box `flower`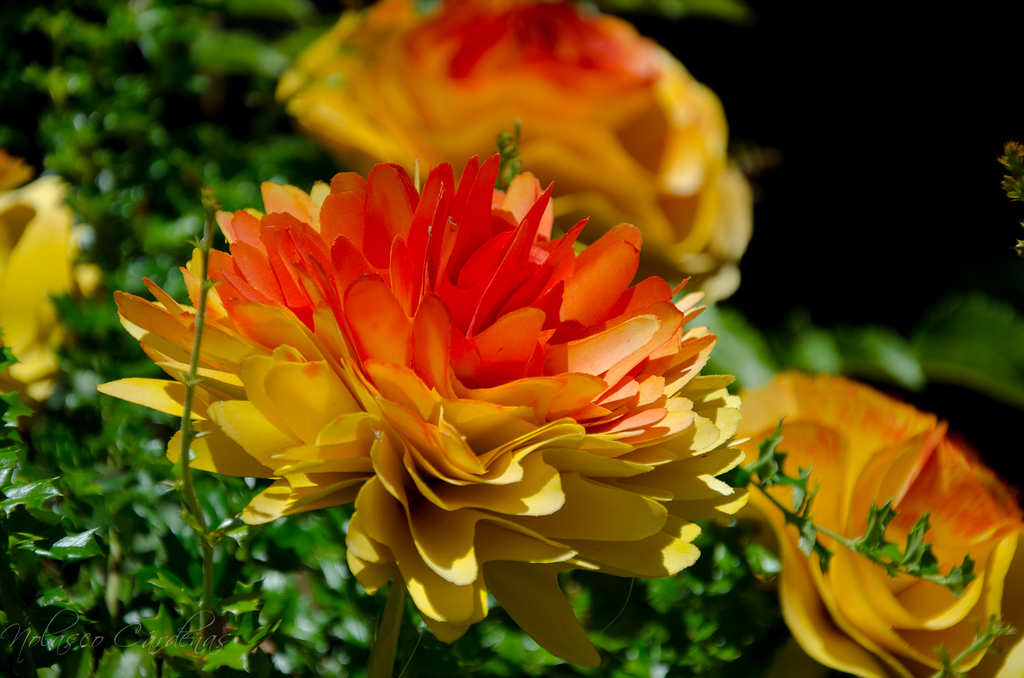
crop(0, 154, 99, 410)
